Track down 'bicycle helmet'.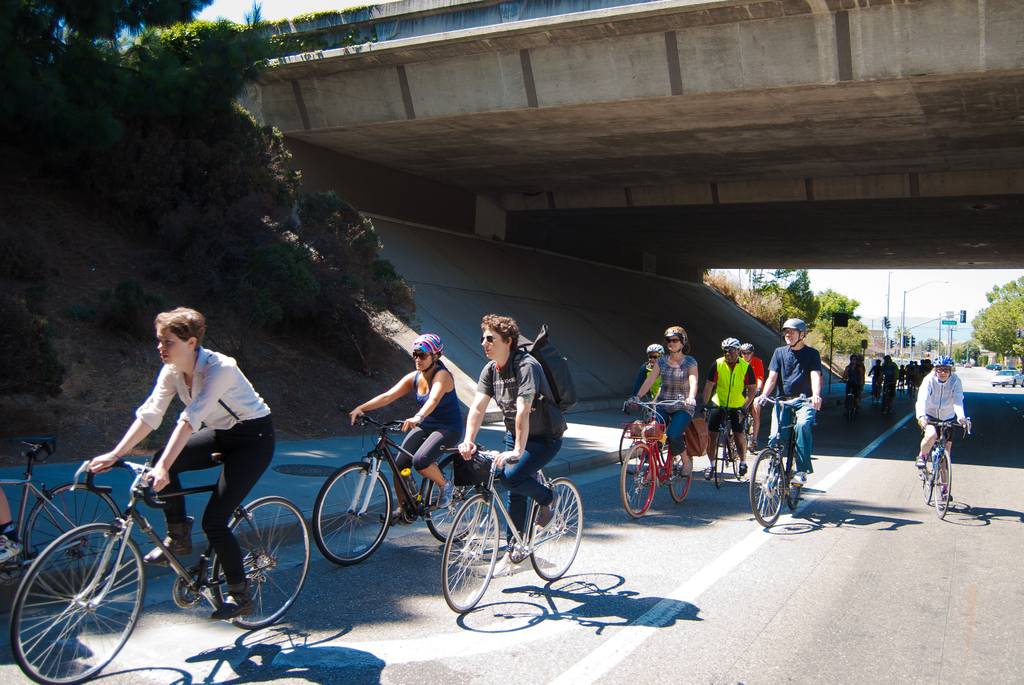
Tracked to bbox(719, 333, 742, 349).
